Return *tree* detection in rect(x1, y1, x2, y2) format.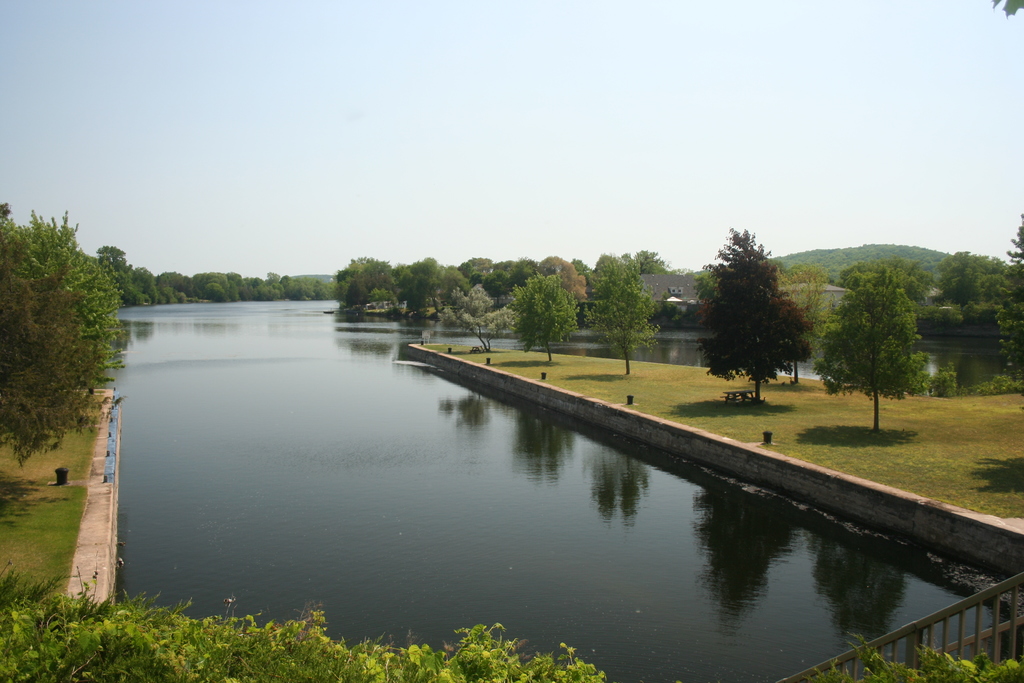
rect(0, 201, 125, 462).
